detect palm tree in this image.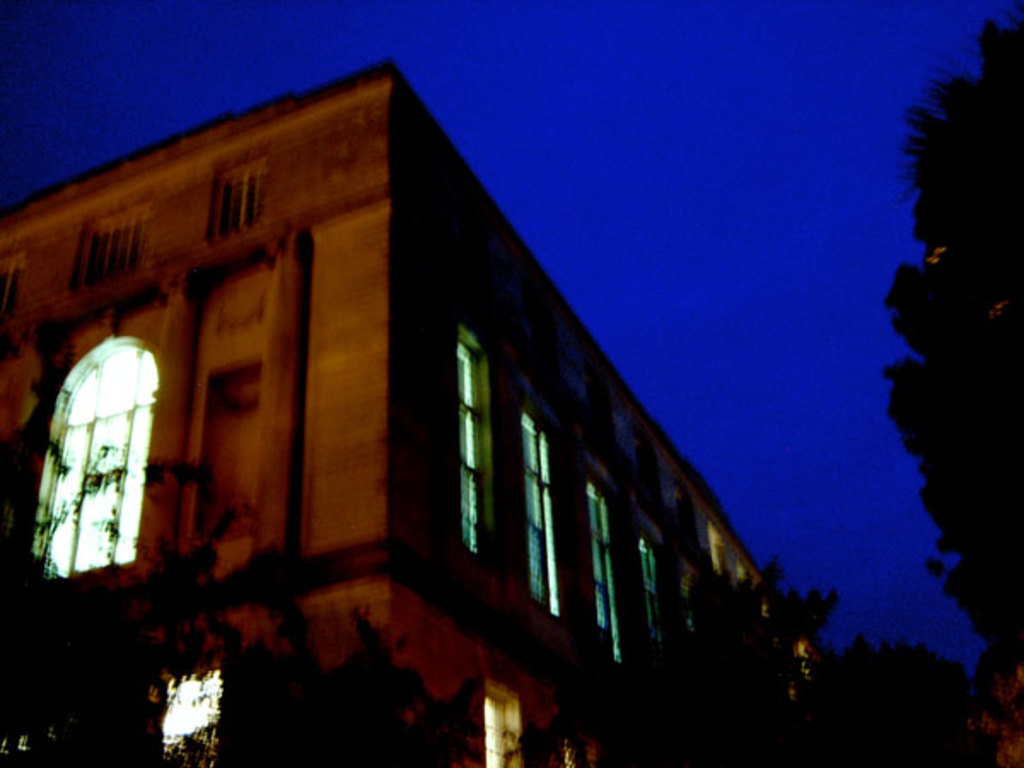
Detection: detection(239, 631, 406, 734).
